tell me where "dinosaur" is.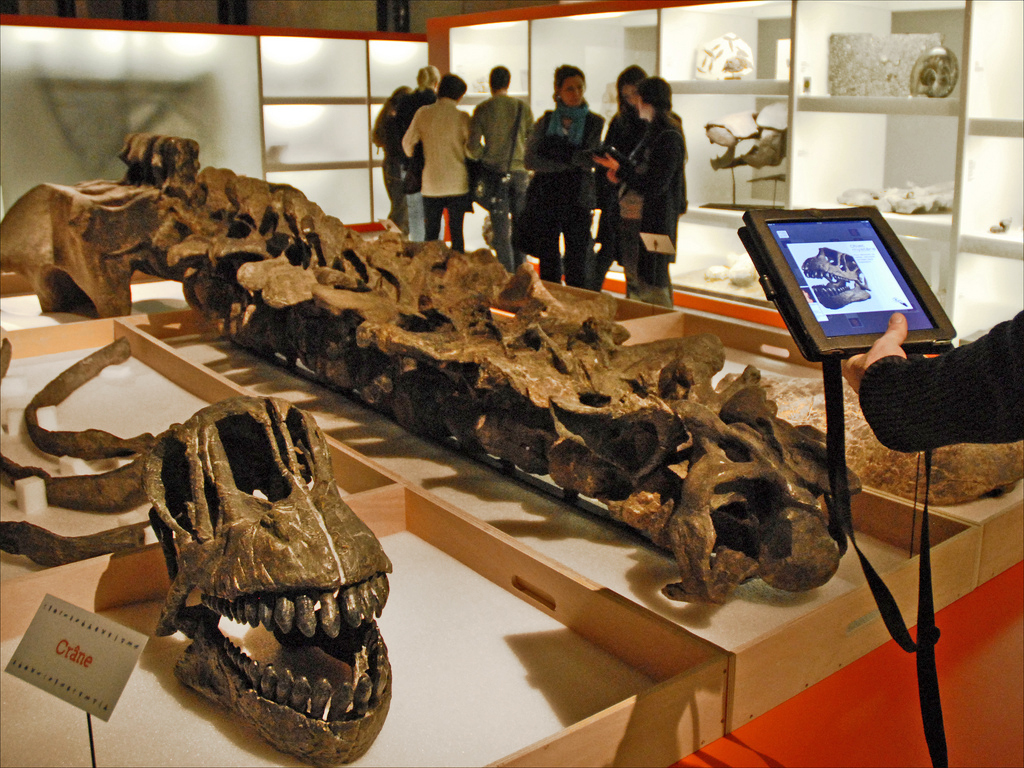
"dinosaur" is at x1=0 y1=131 x2=859 y2=599.
